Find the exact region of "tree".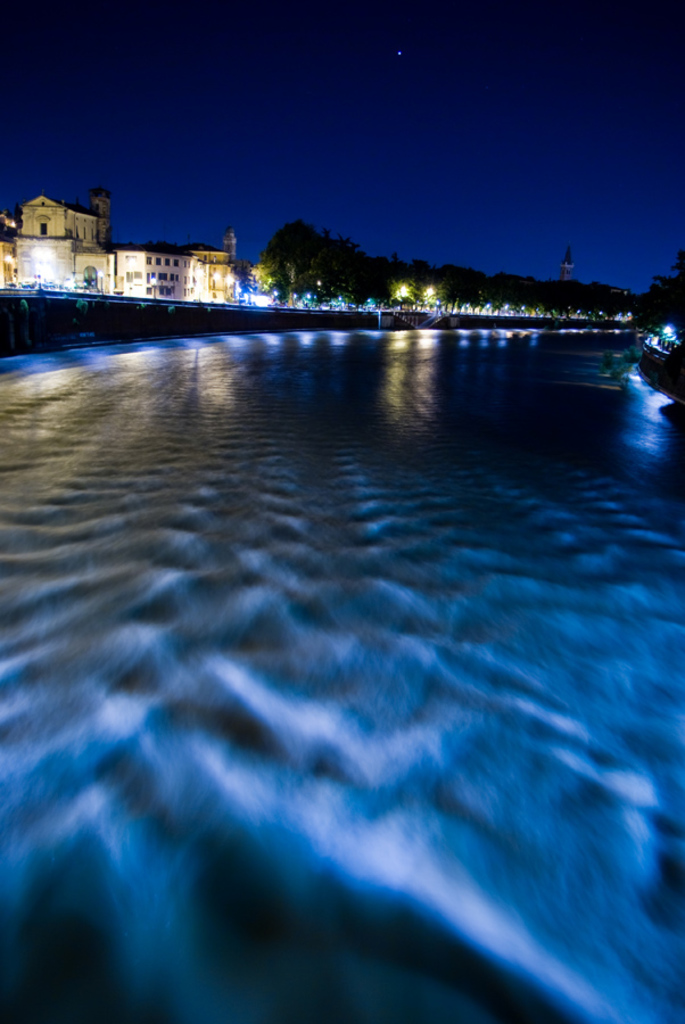
Exact region: (426, 264, 435, 312).
